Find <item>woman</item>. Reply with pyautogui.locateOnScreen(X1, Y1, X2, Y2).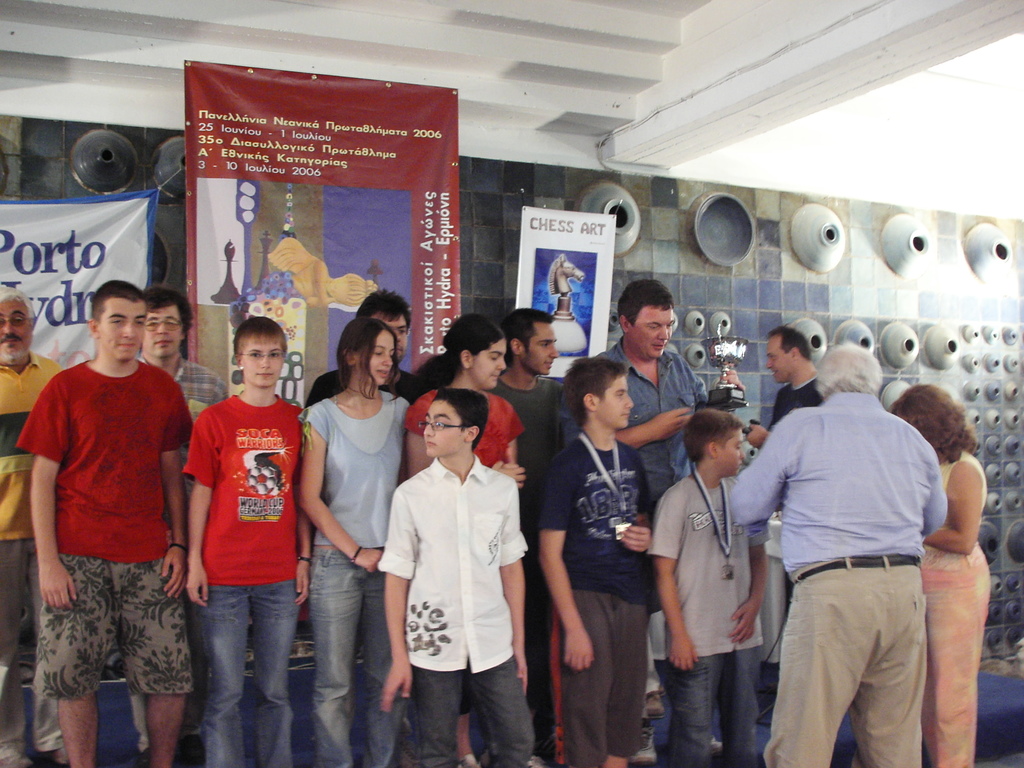
pyautogui.locateOnScreen(888, 380, 990, 767).
